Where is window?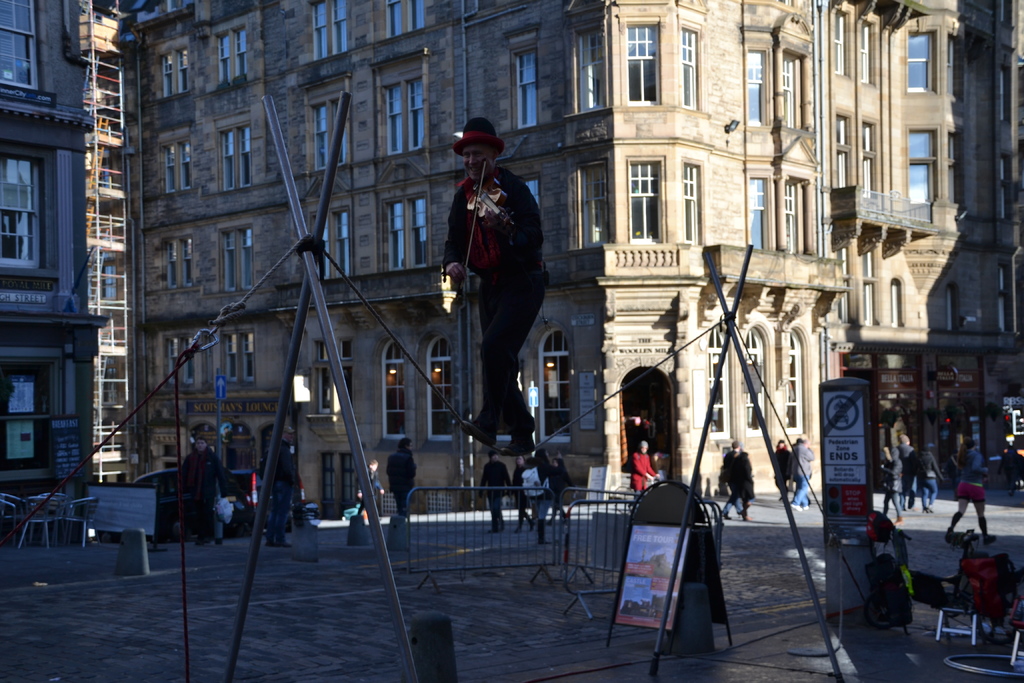
x1=218, y1=26, x2=244, y2=84.
